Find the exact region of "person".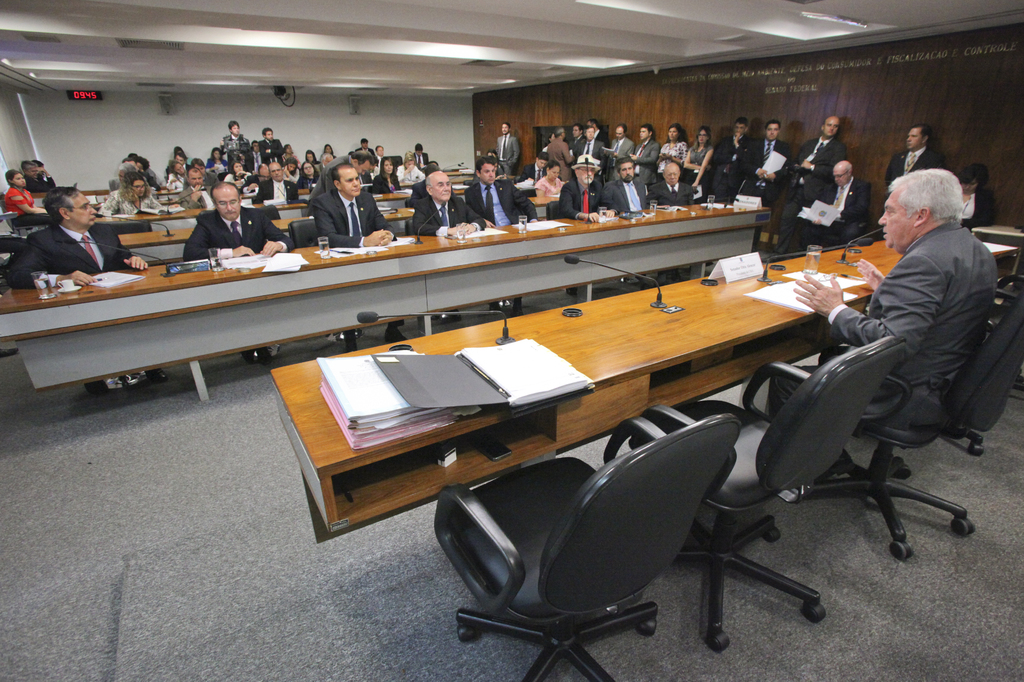
Exact region: Rect(99, 173, 171, 215).
